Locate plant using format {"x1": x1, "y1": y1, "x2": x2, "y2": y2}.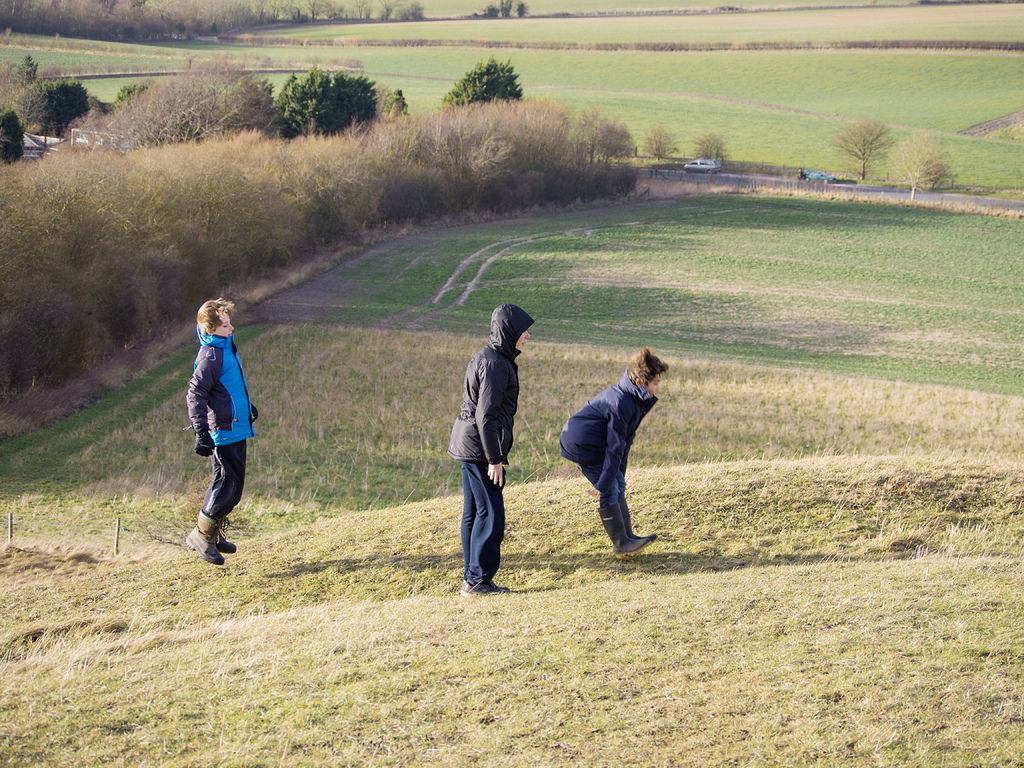
{"x1": 514, "y1": 114, "x2": 1022, "y2": 185}.
